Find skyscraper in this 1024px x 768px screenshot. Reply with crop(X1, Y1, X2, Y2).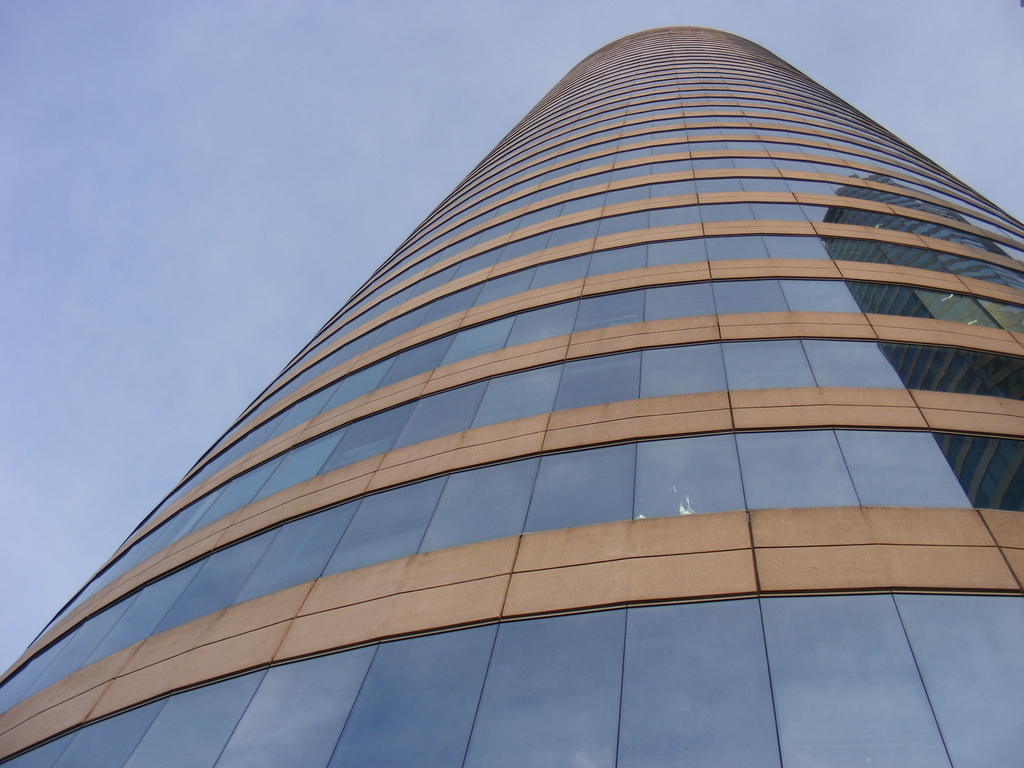
crop(0, 18, 1023, 767).
